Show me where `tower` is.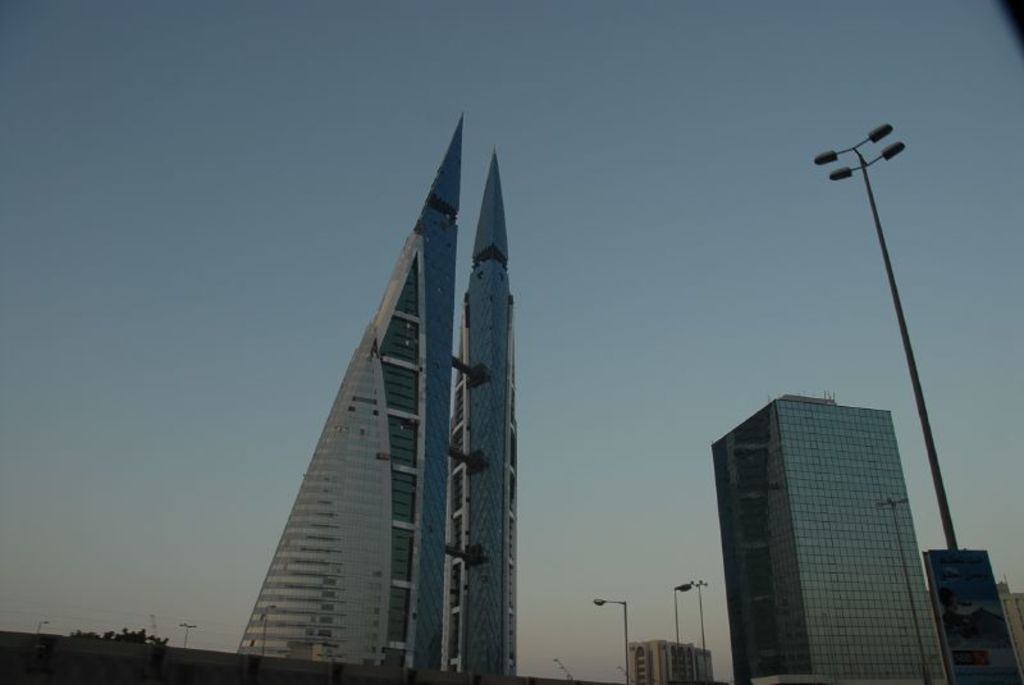
`tower` is at <region>212, 115, 535, 668</region>.
